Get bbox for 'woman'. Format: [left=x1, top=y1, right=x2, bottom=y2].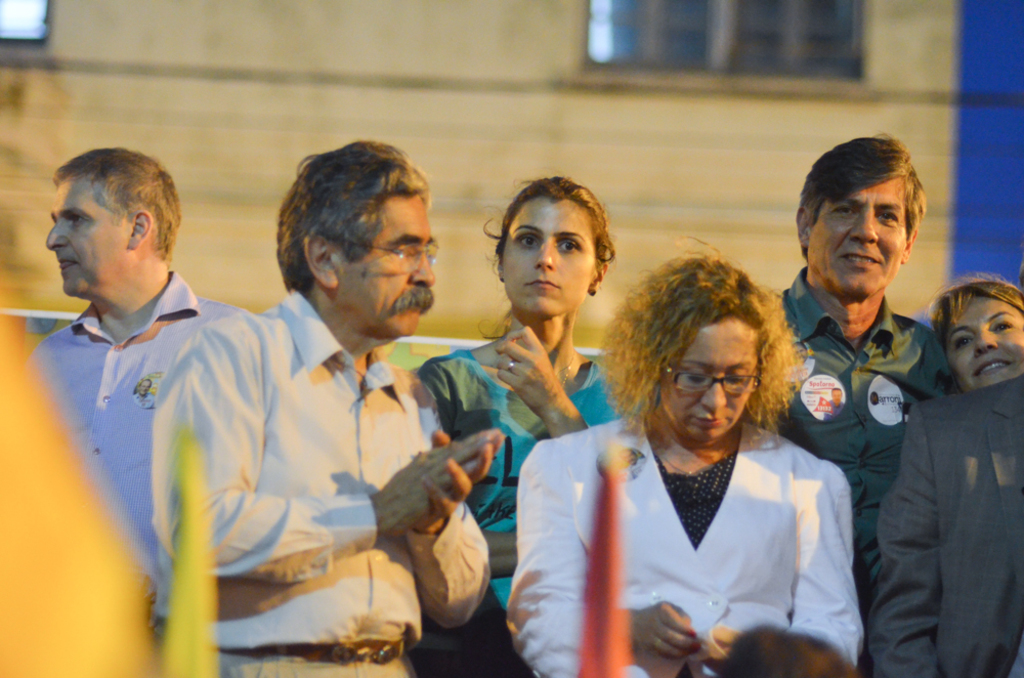
[left=410, top=178, right=634, bottom=677].
